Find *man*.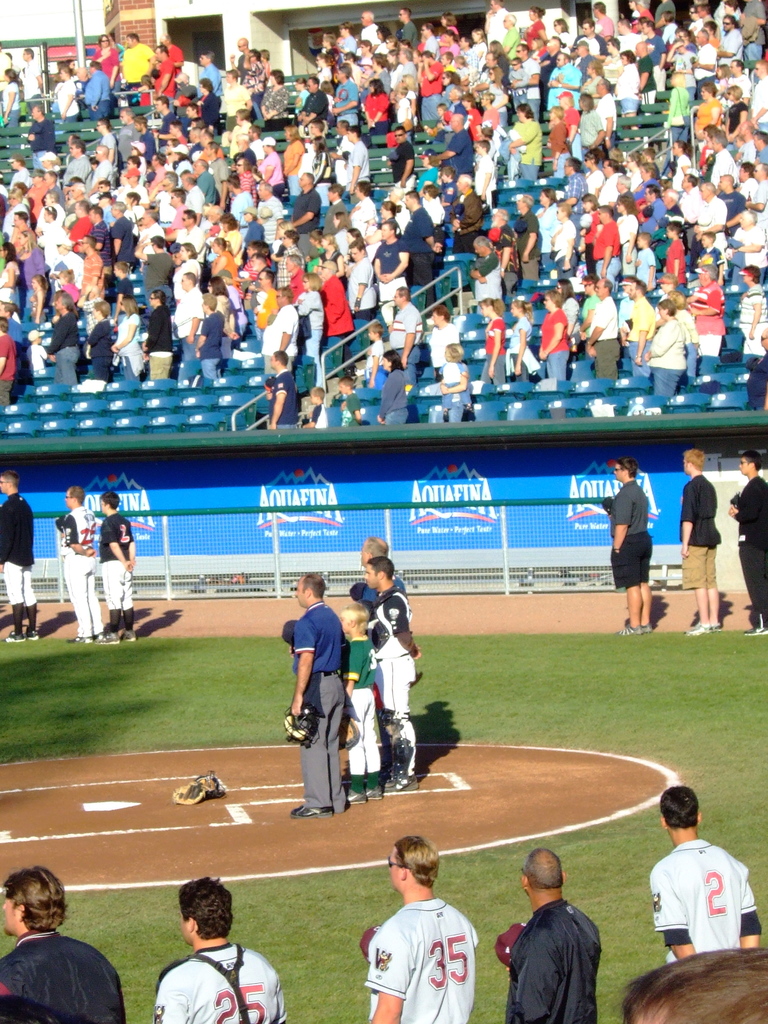
(388,125,416,194).
